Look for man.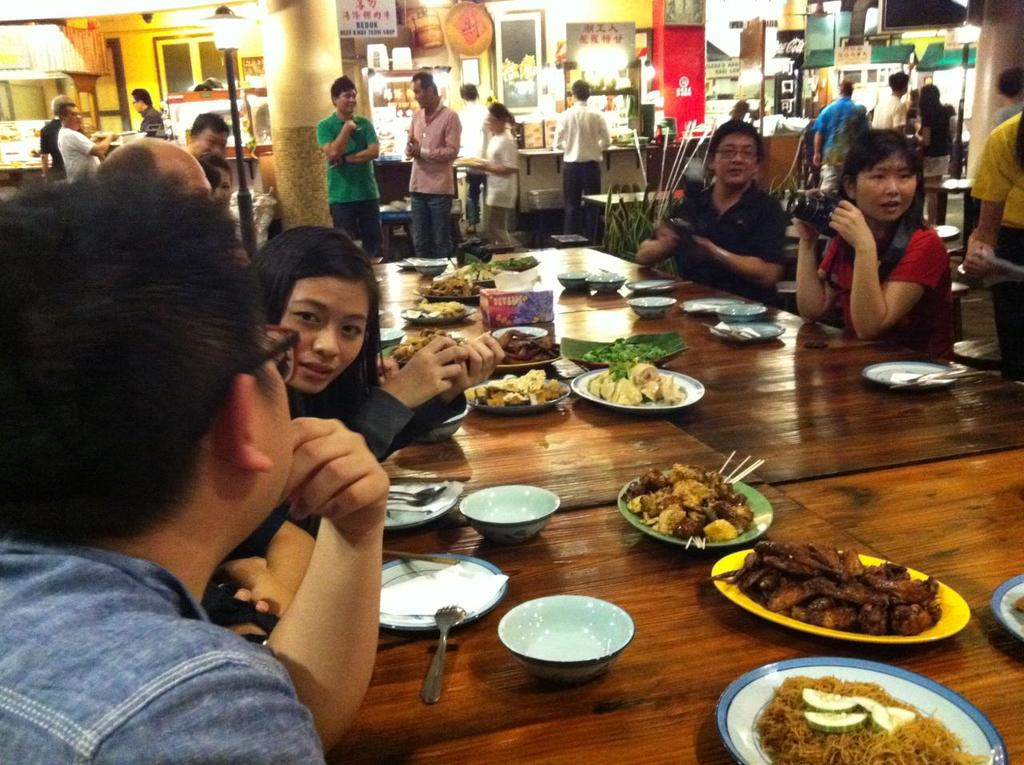
Found: BBox(402, 69, 459, 260).
